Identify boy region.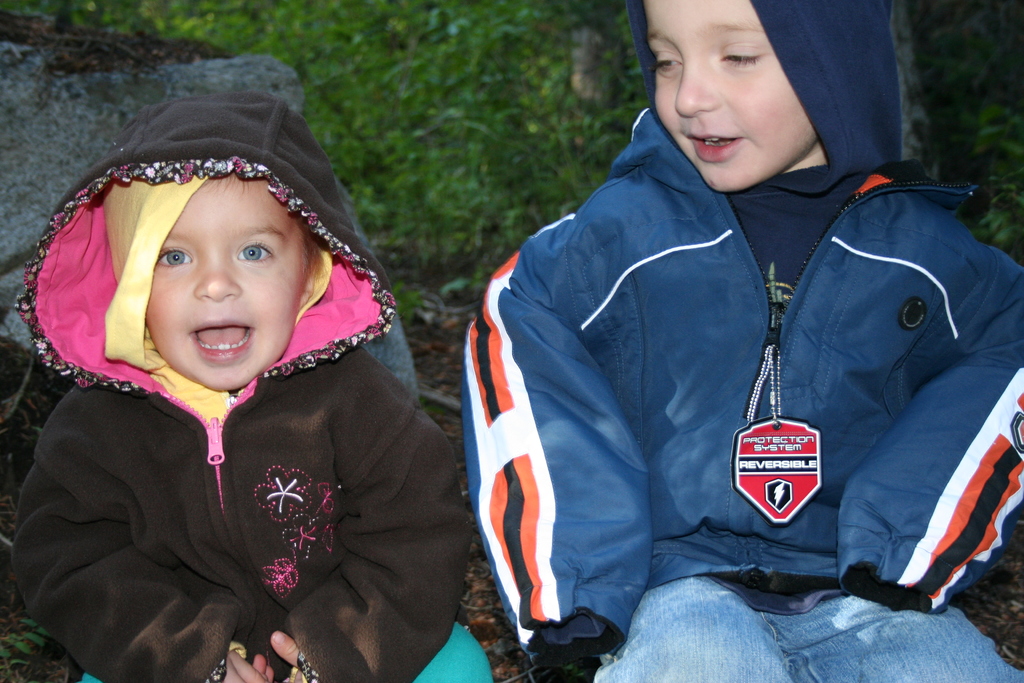
Region: 457, 0, 1023, 682.
